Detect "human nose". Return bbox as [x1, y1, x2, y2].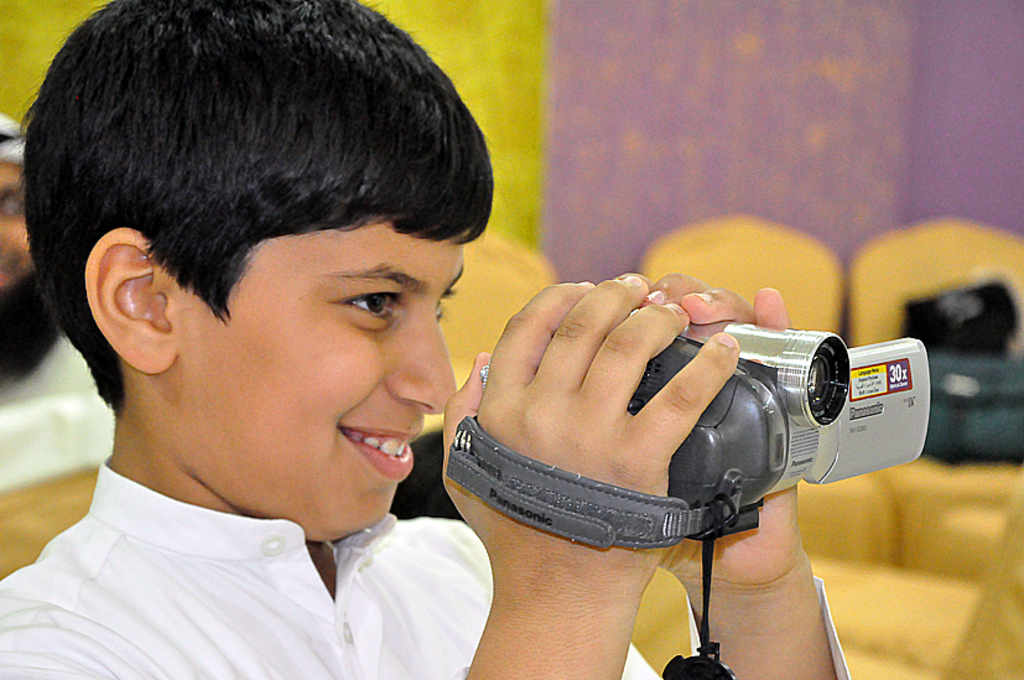
[385, 306, 459, 416].
